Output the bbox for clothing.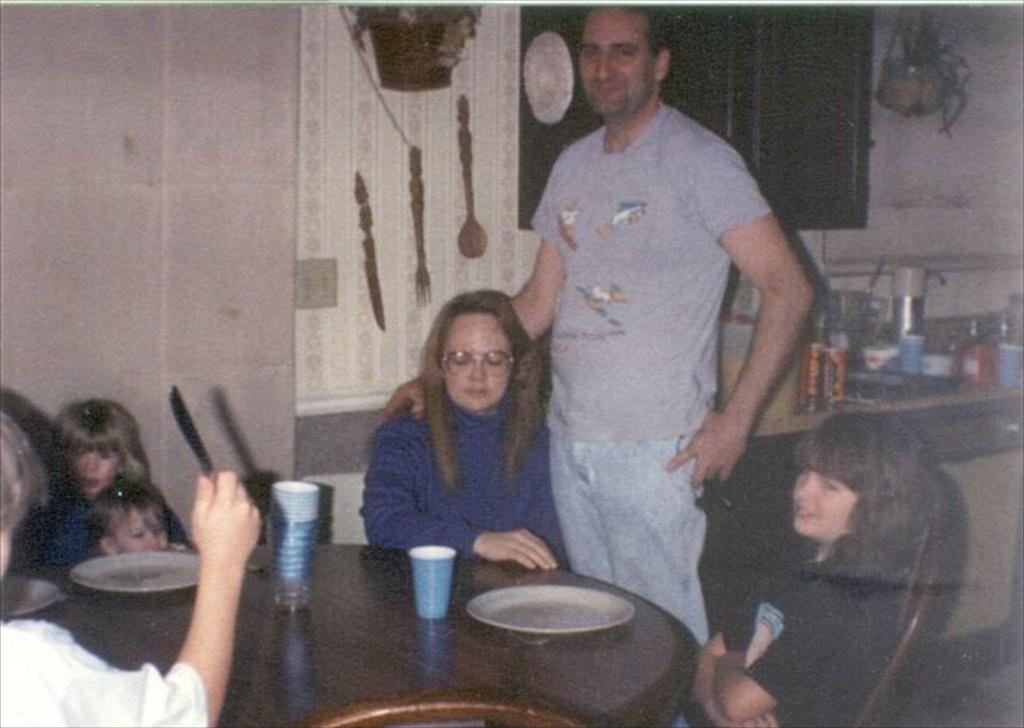
detection(362, 387, 568, 566).
